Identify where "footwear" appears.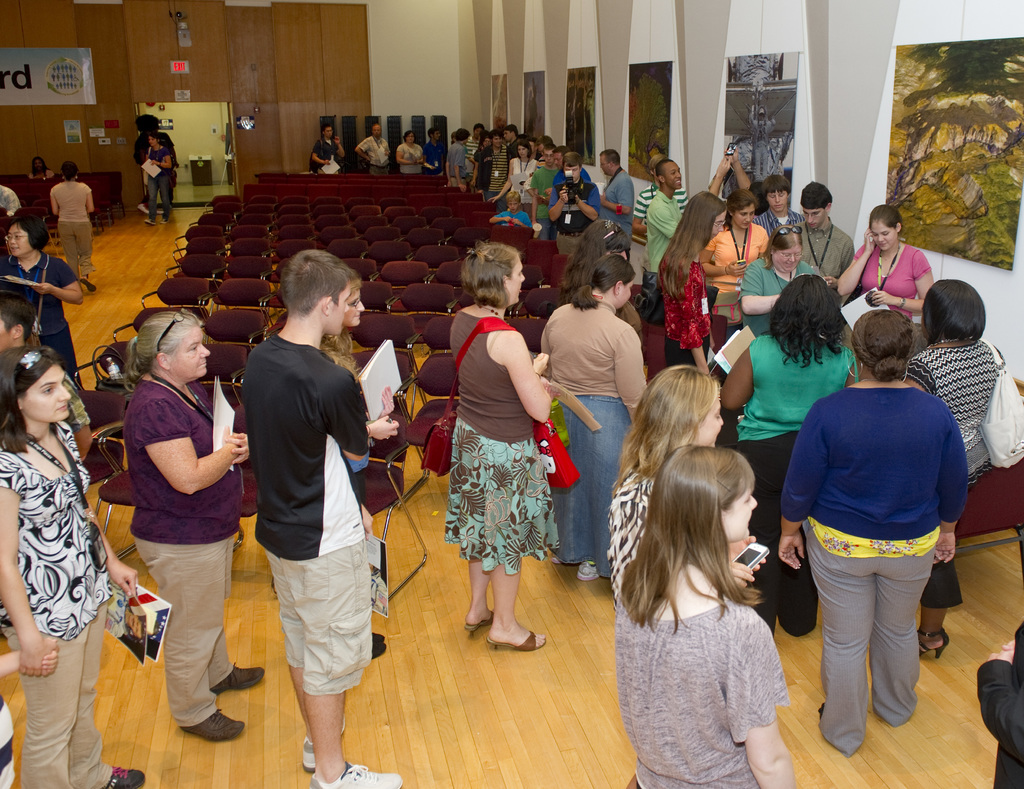
Appears at bbox=[914, 626, 952, 665].
